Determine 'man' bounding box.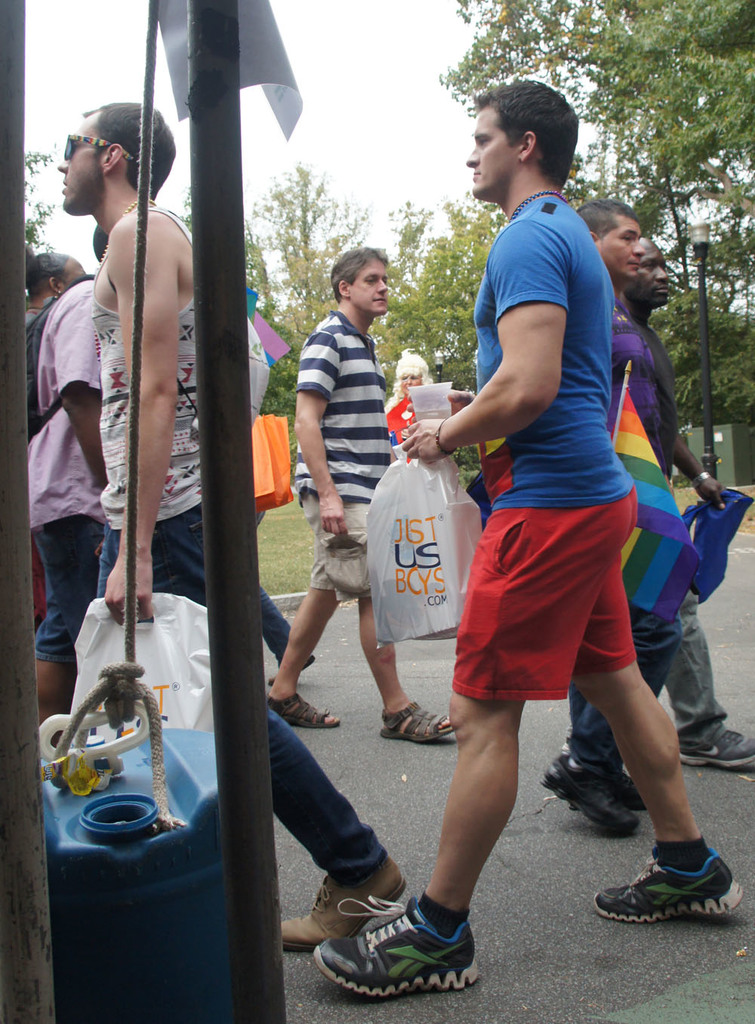
Determined: box=[314, 78, 744, 999].
